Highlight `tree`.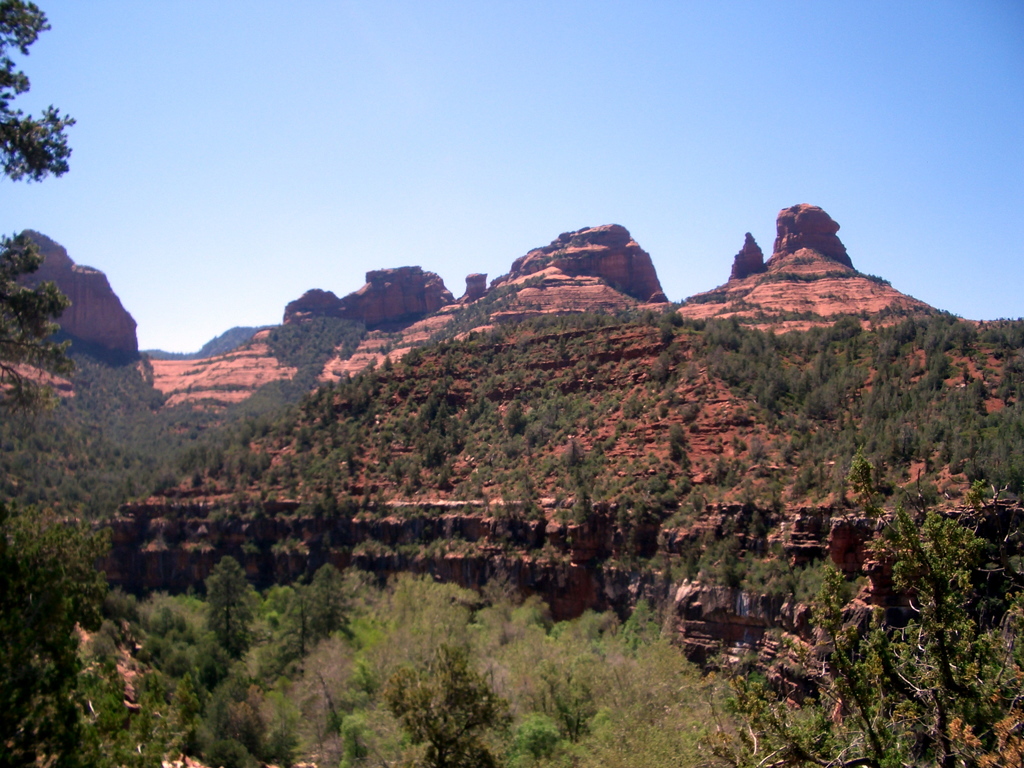
Highlighted region: crop(0, 509, 112, 678).
